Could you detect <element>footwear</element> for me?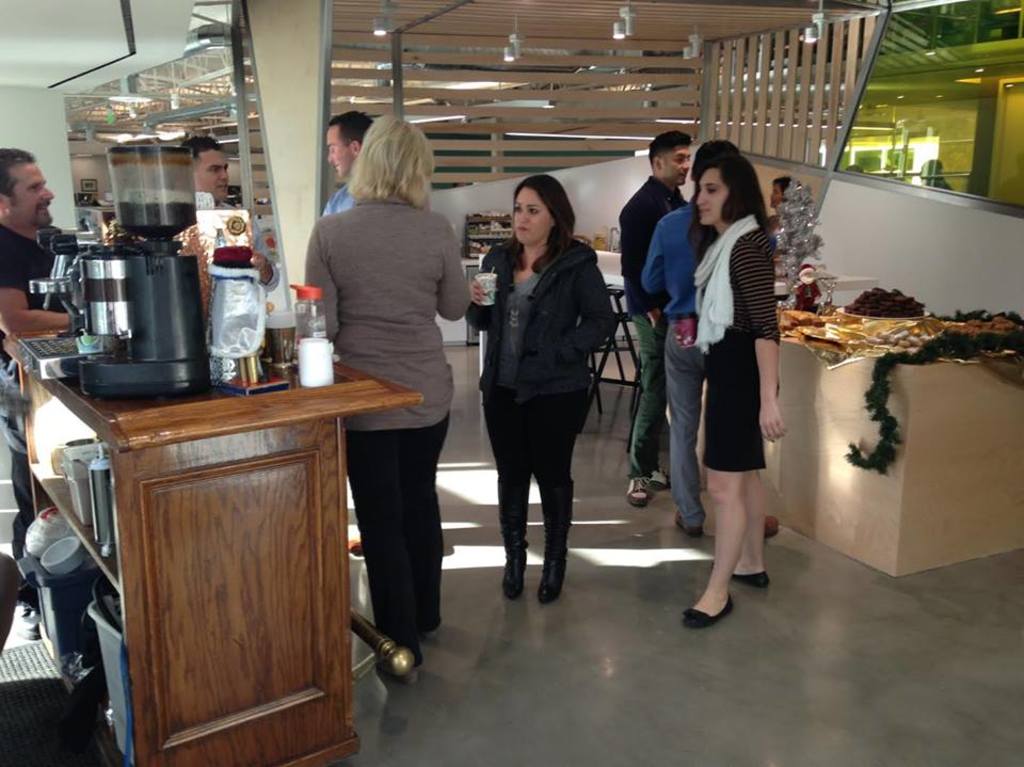
Detection result: Rect(621, 473, 650, 501).
